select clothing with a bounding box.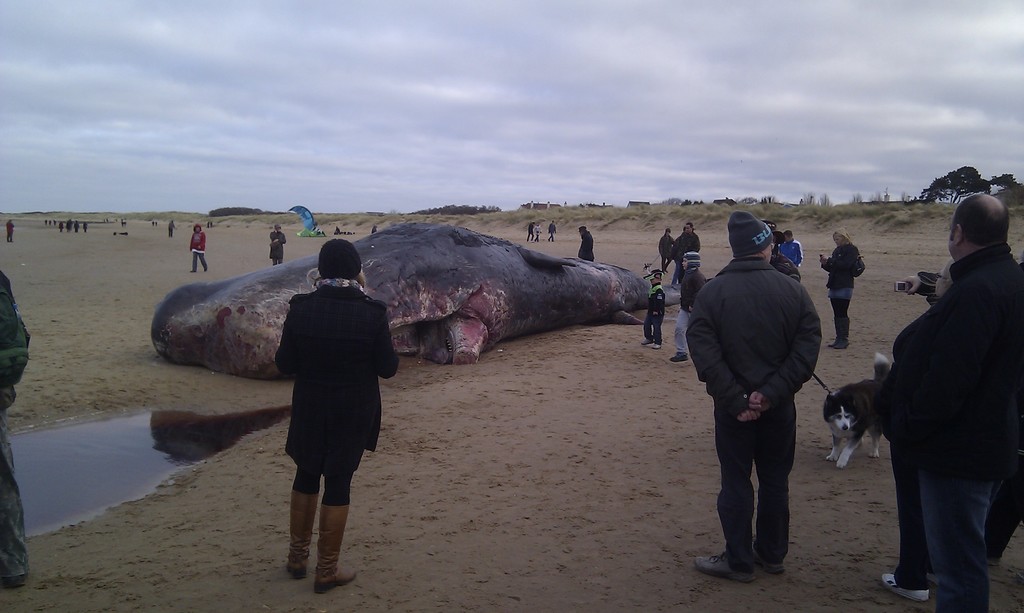
crop(893, 442, 927, 589).
